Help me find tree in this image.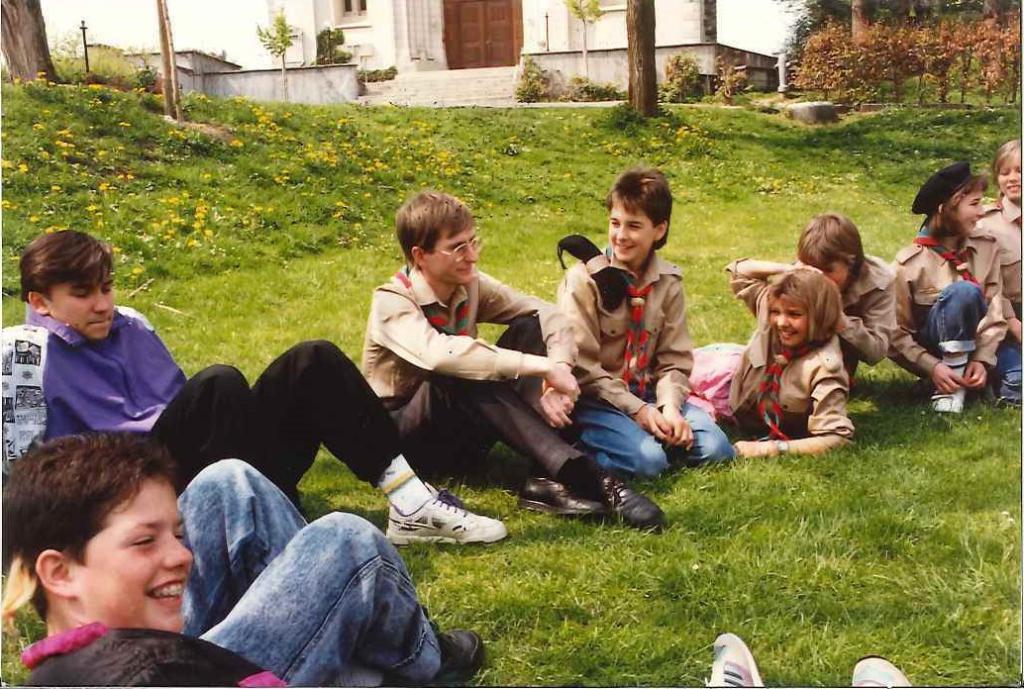
Found it: (x1=256, y1=7, x2=305, y2=104).
